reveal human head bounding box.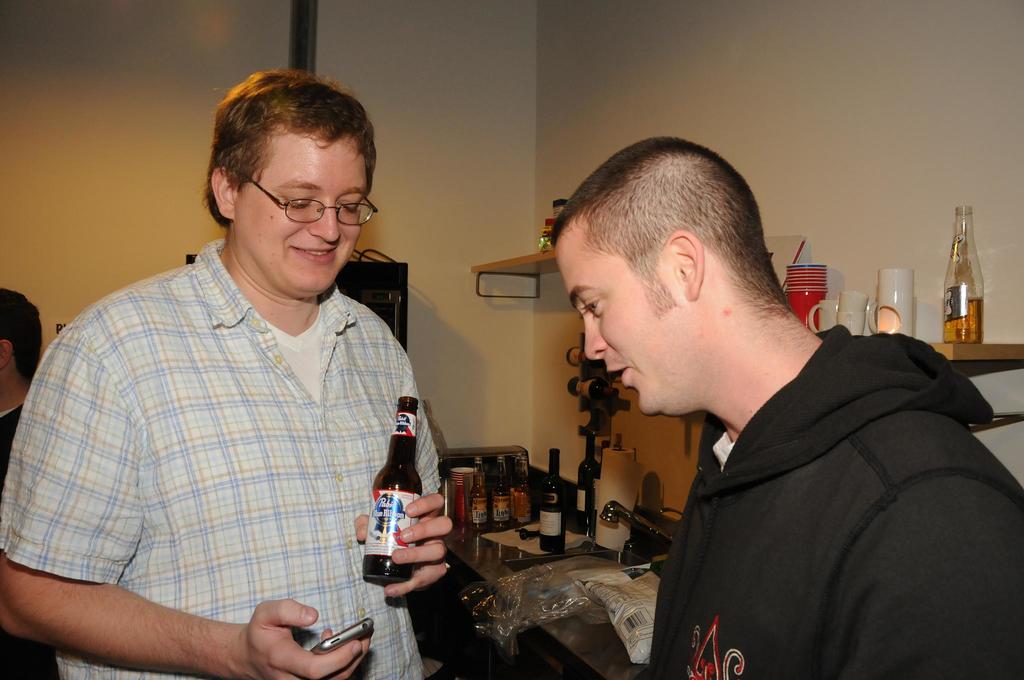
Revealed: [0,282,44,403].
